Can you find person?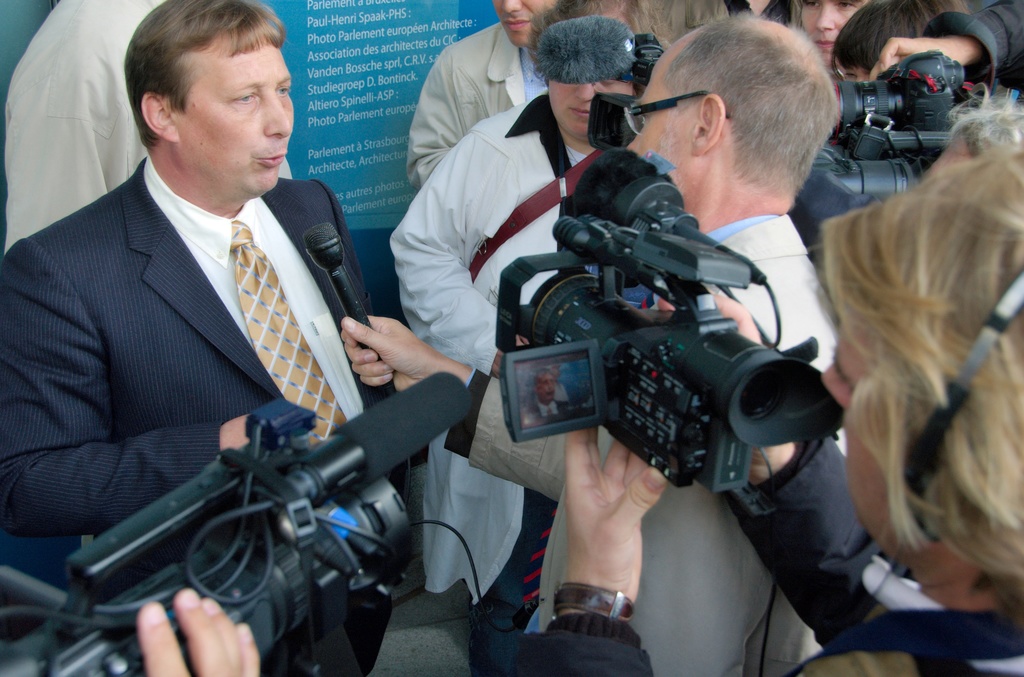
Yes, bounding box: bbox(780, 147, 1023, 676).
